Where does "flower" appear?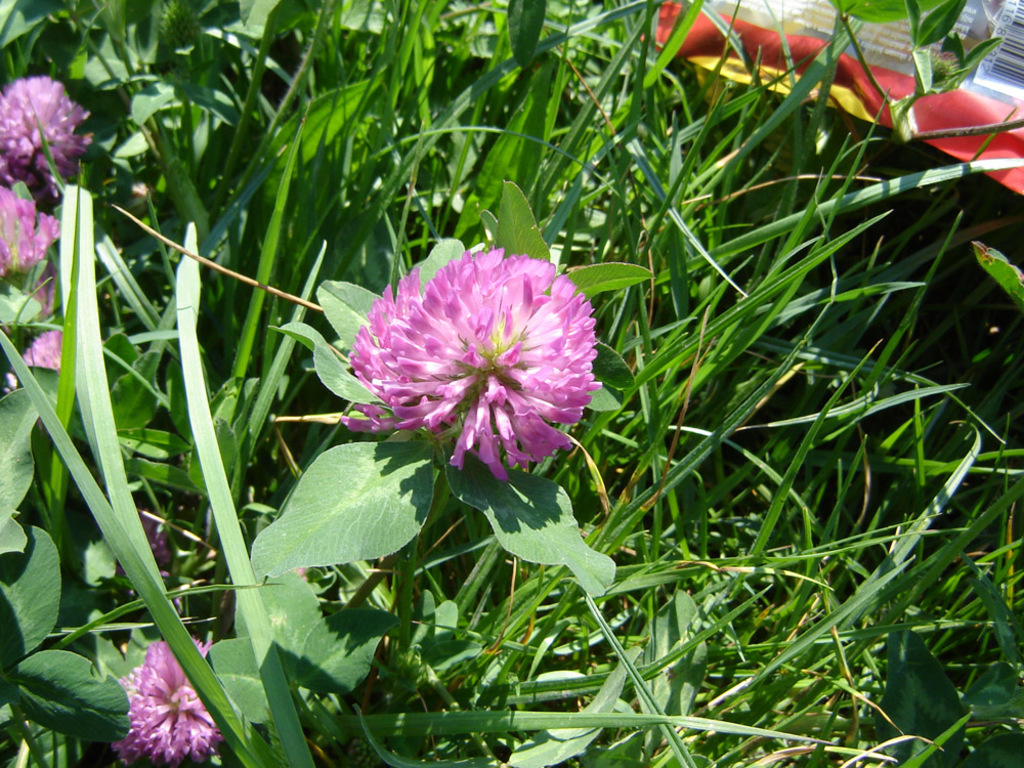
Appears at 28, 325, 63, 373.
